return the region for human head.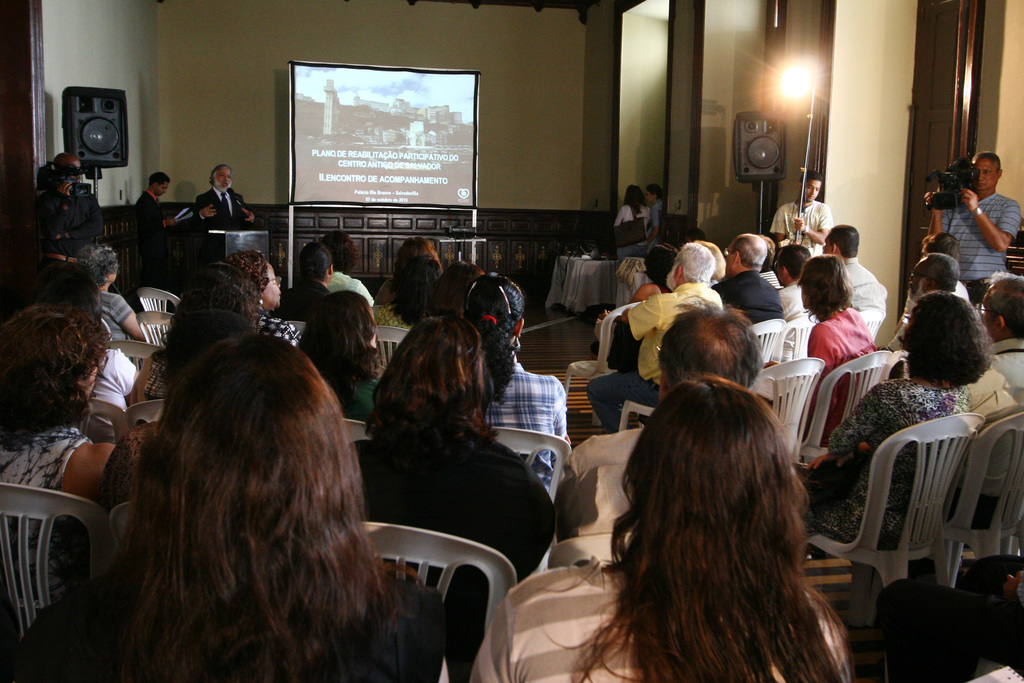
(x1=645, y1=185, x2=661, y2=204).
